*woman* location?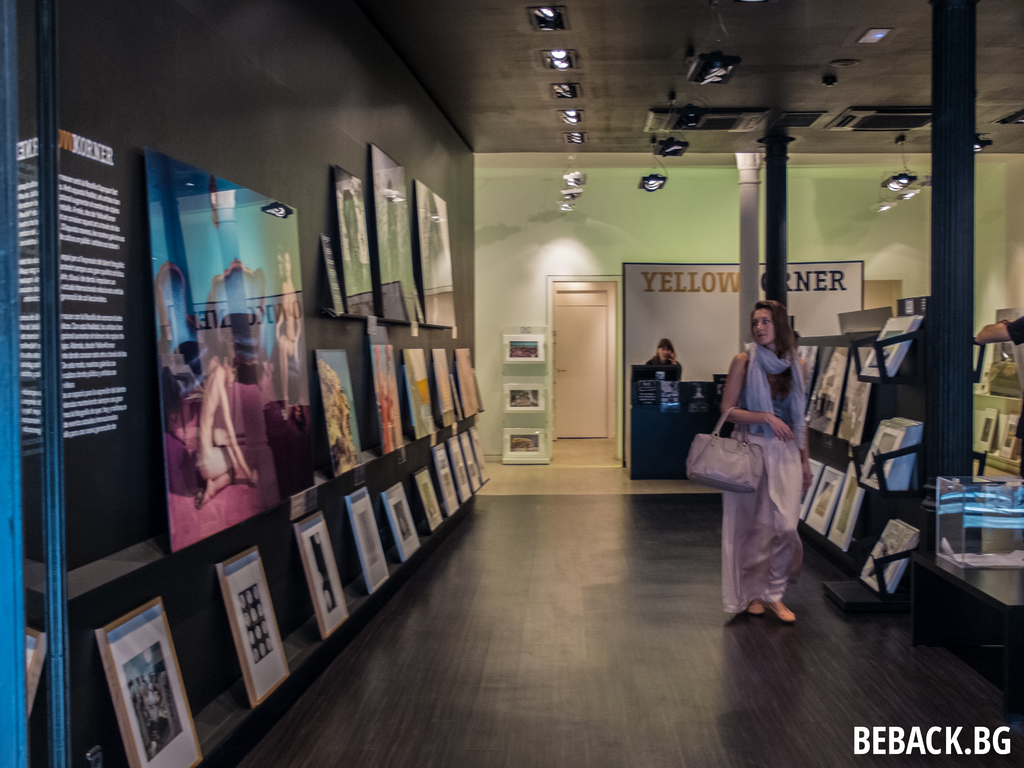
{"left": 710, "top": 302, "right": 806, "bottom": 620}
